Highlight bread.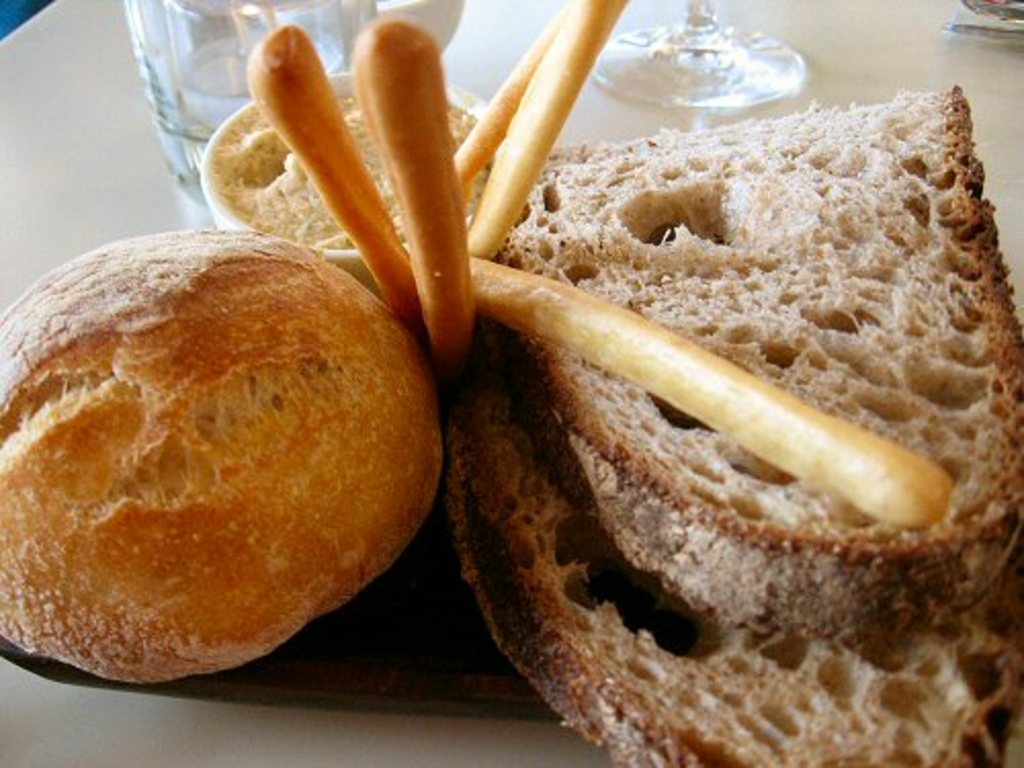
Highlighted region: detection(10, 219, 442, 694).
